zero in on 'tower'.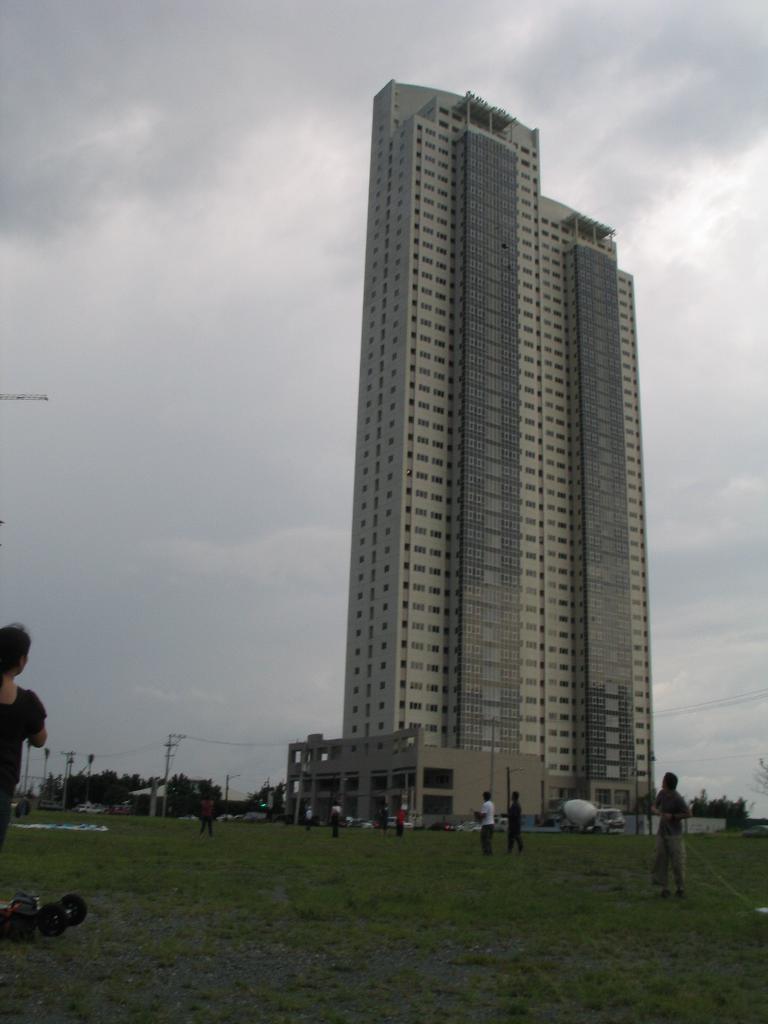
Zeroed in: 339:82:665:853.
